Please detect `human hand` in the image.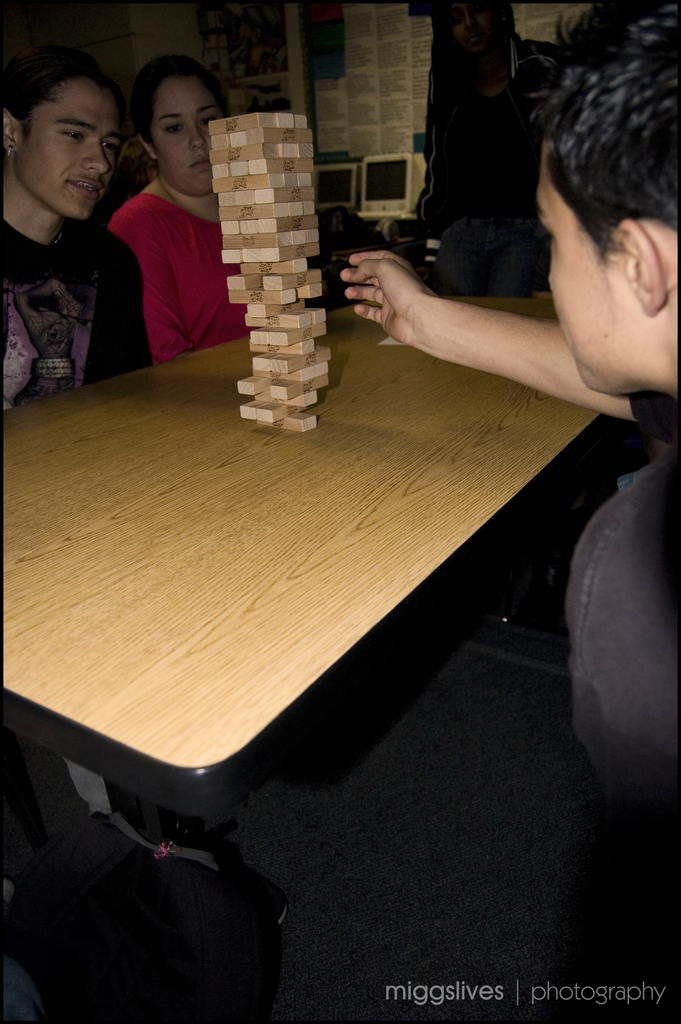
[324,240,421,315].
